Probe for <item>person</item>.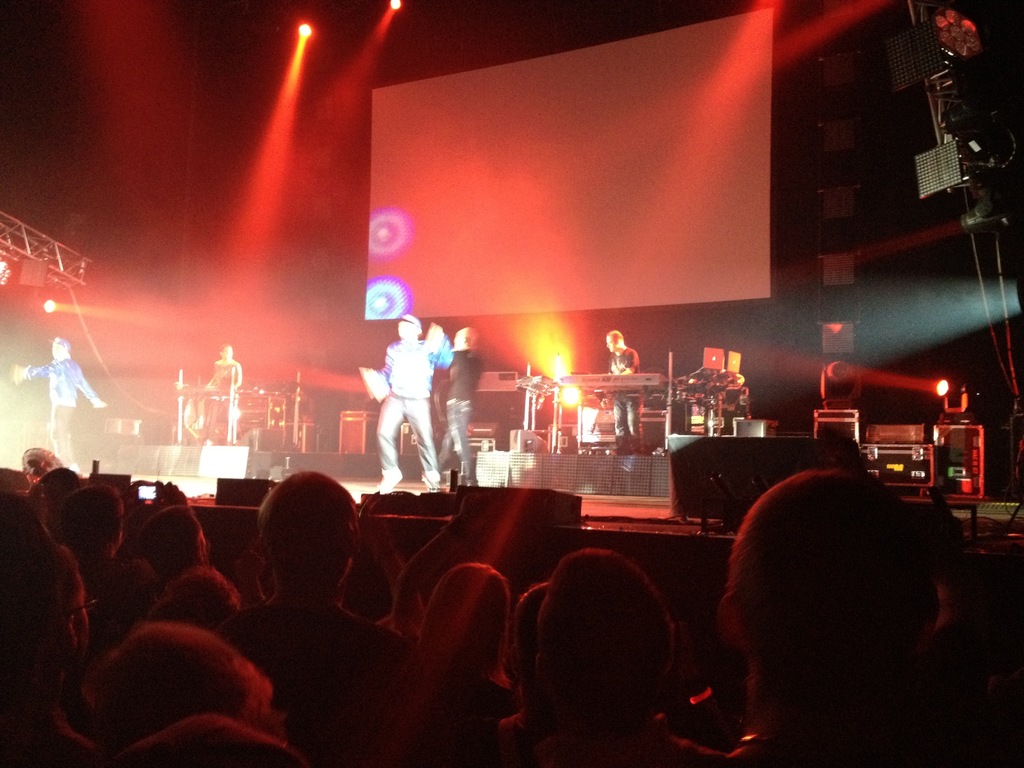
Probe result: <box>15,340,109,468</box>.
